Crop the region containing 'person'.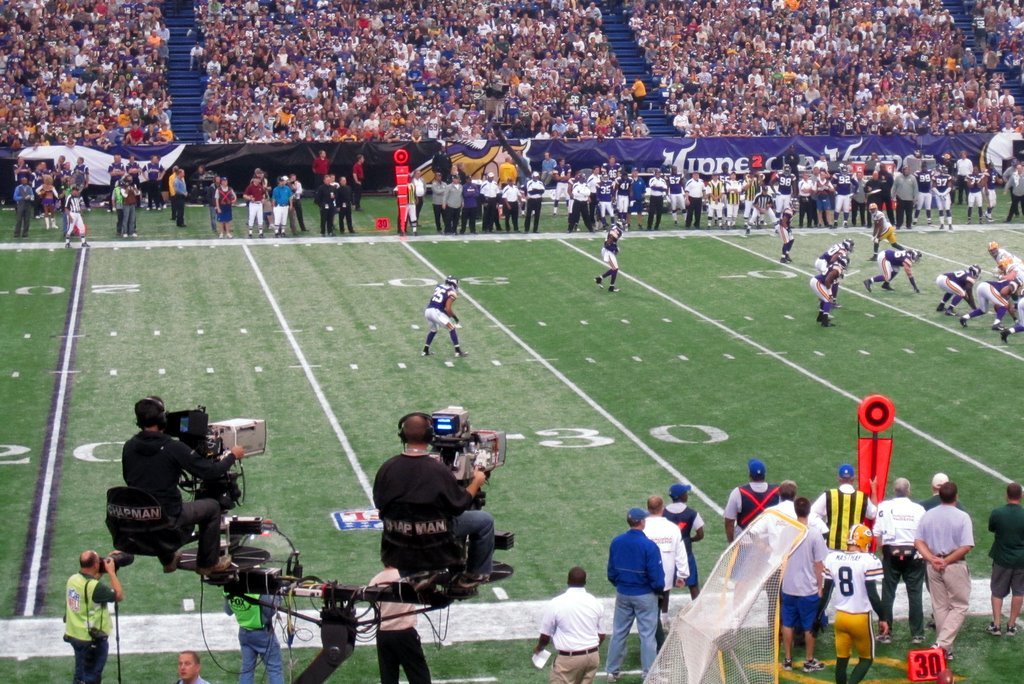
Crop region: (609,508,665,682).
